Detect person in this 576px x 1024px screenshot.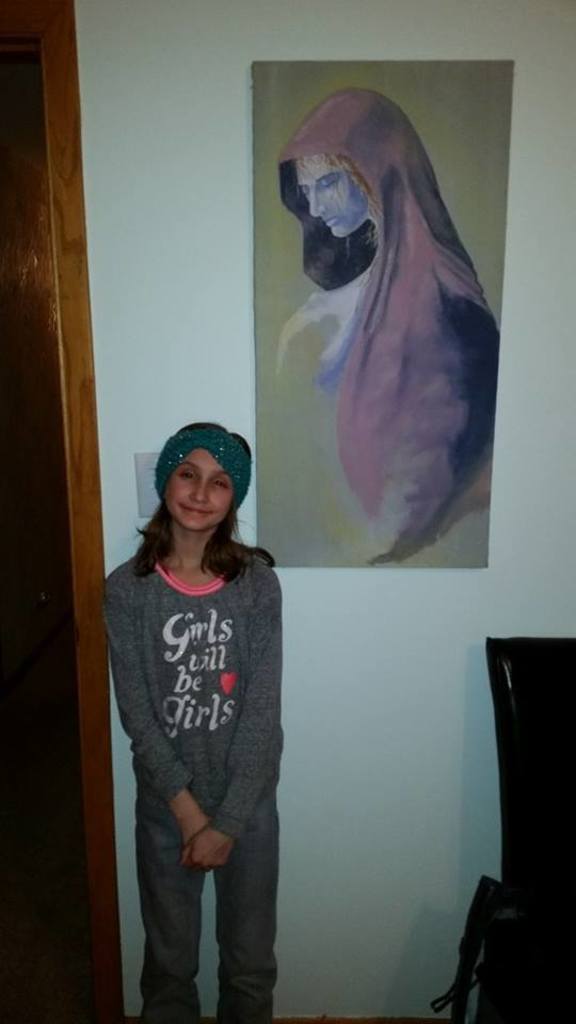
Detection: crop(105, 433, 301, 1023).
